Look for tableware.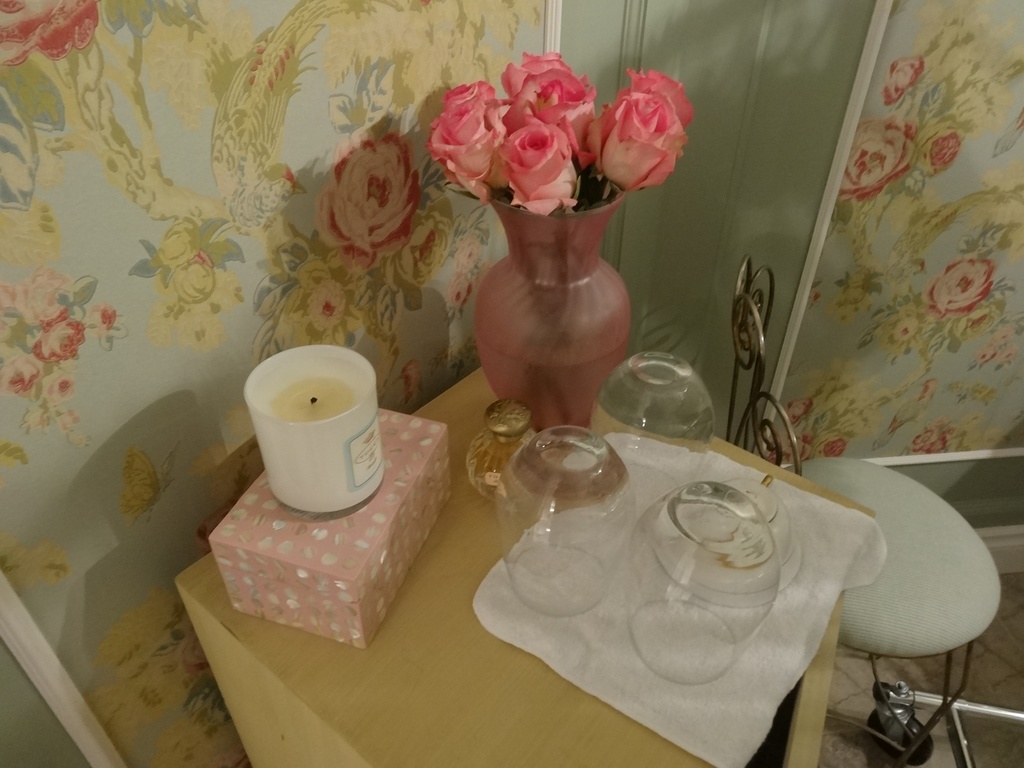
Found: box=[616, 480, 793, 678].
